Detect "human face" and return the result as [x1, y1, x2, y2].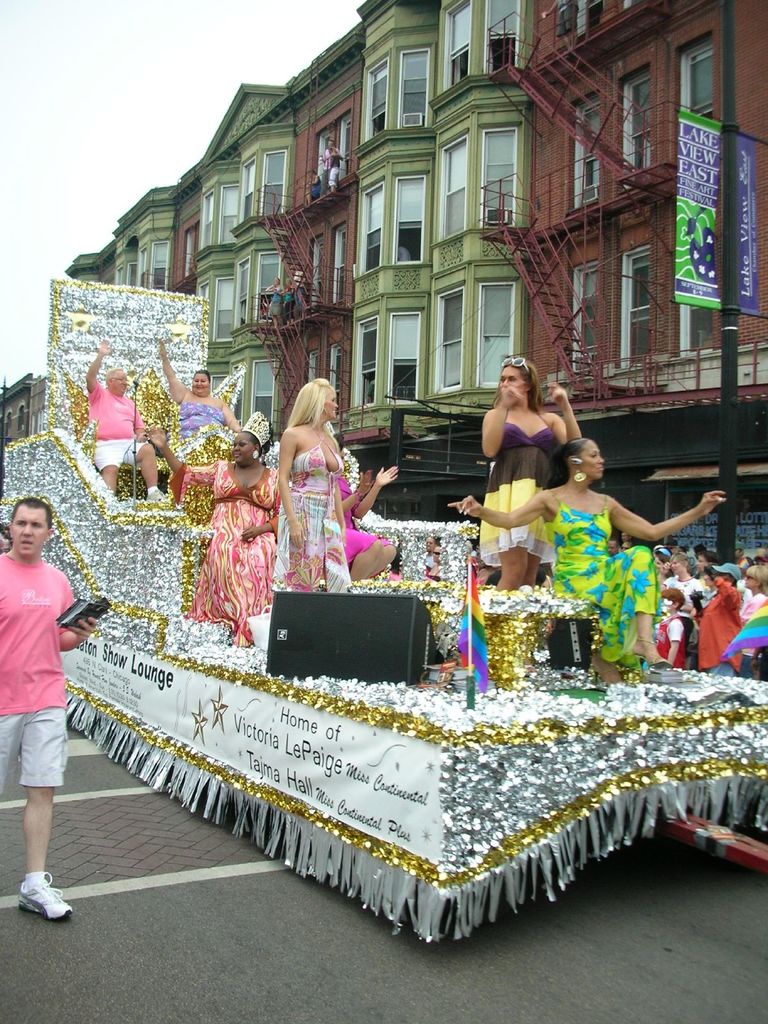
[322, 389, 341, 422].
